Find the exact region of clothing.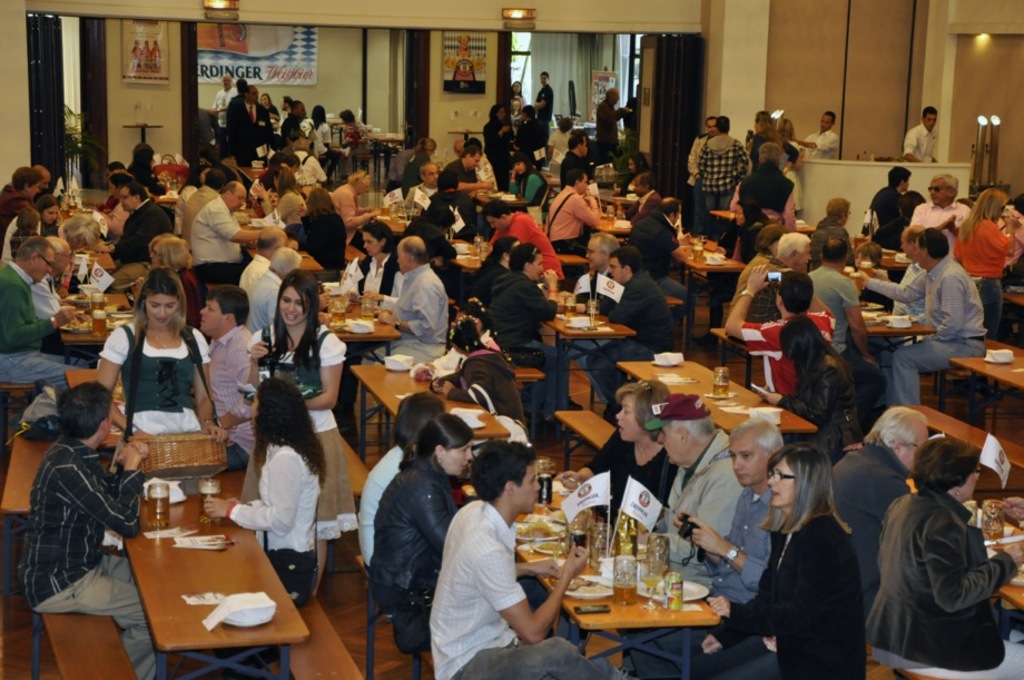
Exact region: bbox=(339, 246, 396, 300).
